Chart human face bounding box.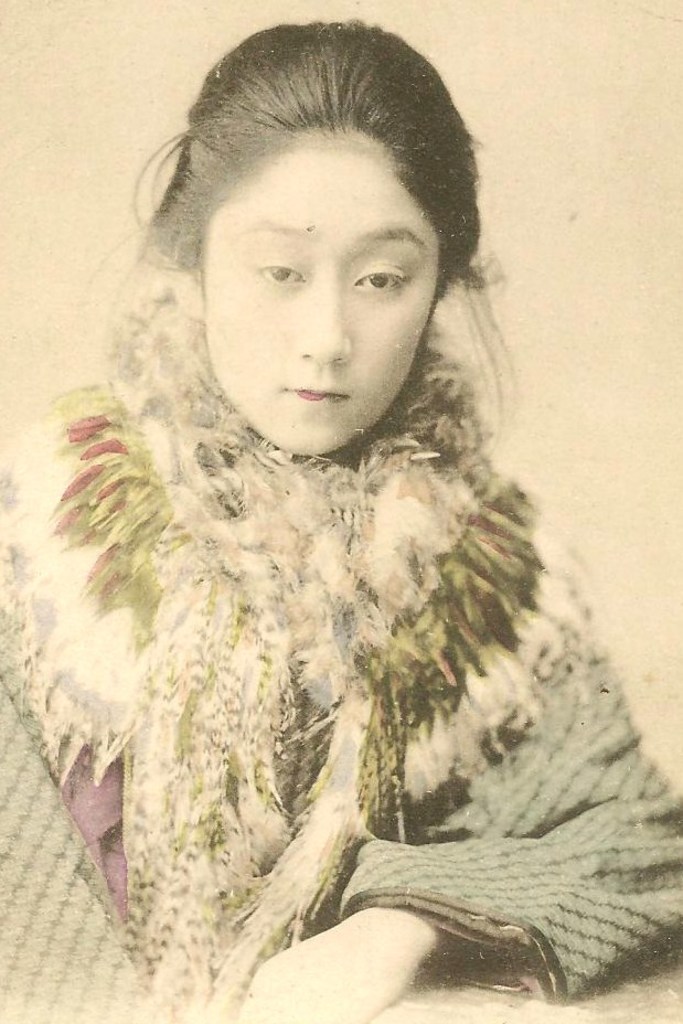
Charted: box=[199, 132, 451, 465].
